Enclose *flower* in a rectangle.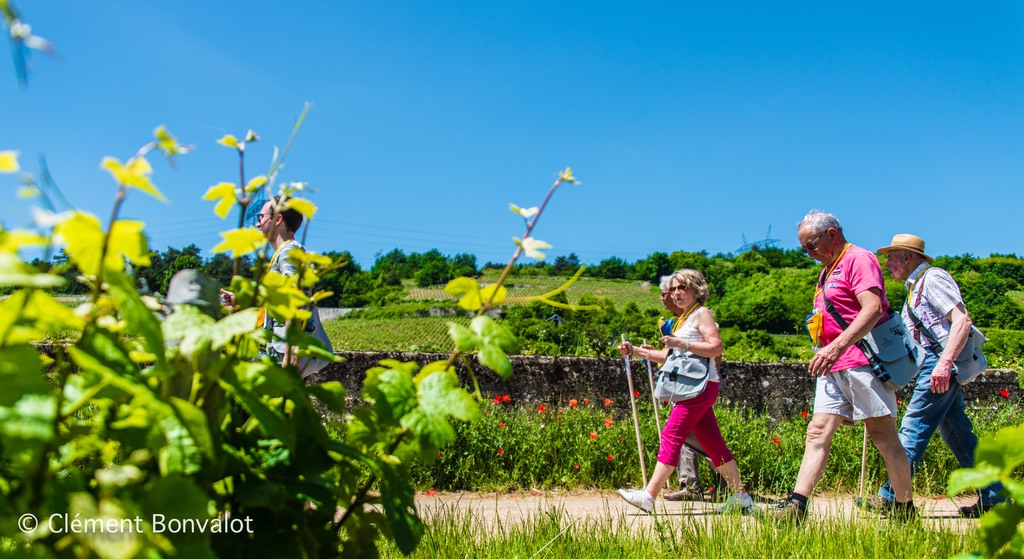
pyautogui.locateOnScreen(799, 410, 808, 419).
